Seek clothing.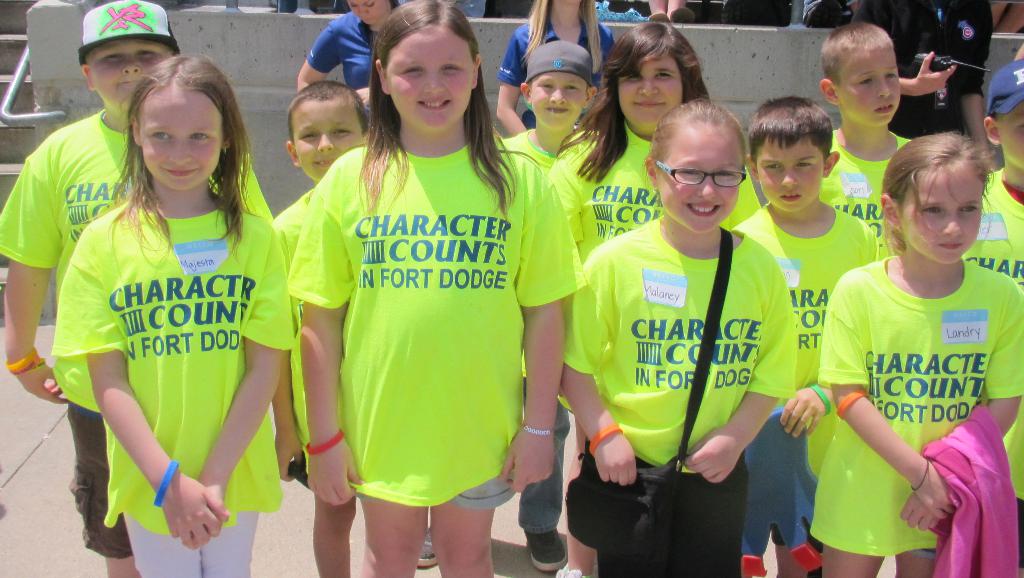
detection(806, 124, 913, 256).
